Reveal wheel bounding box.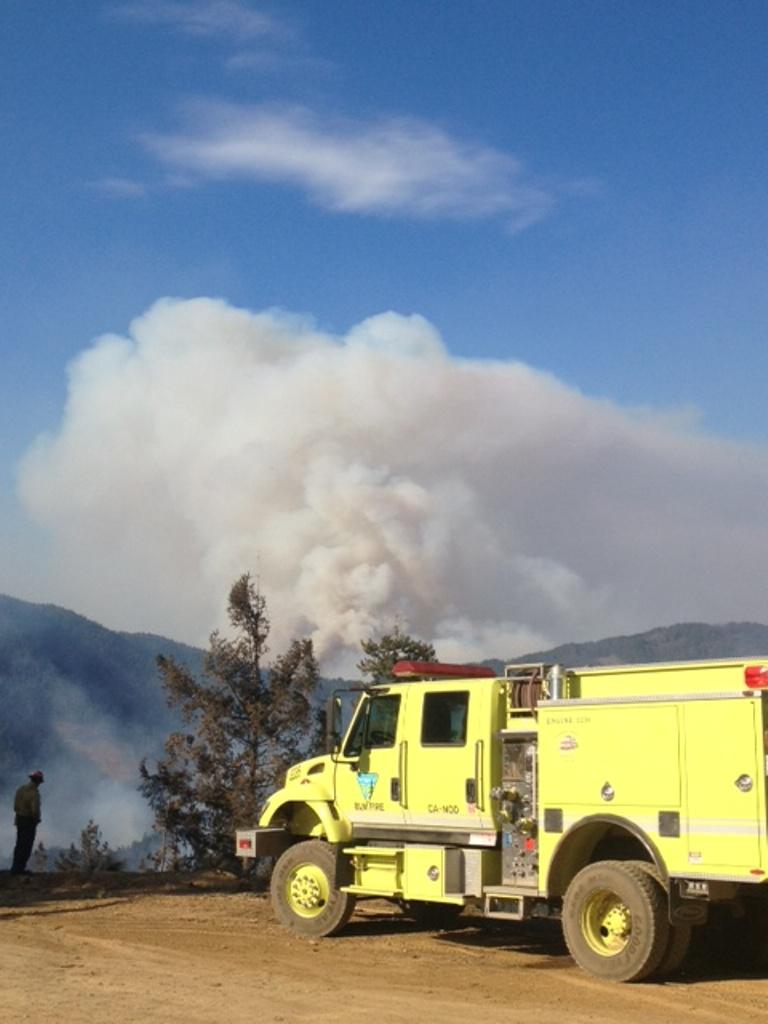
Revealed: pyautogui.locateOnScreen(271, 835, 356, 938).
